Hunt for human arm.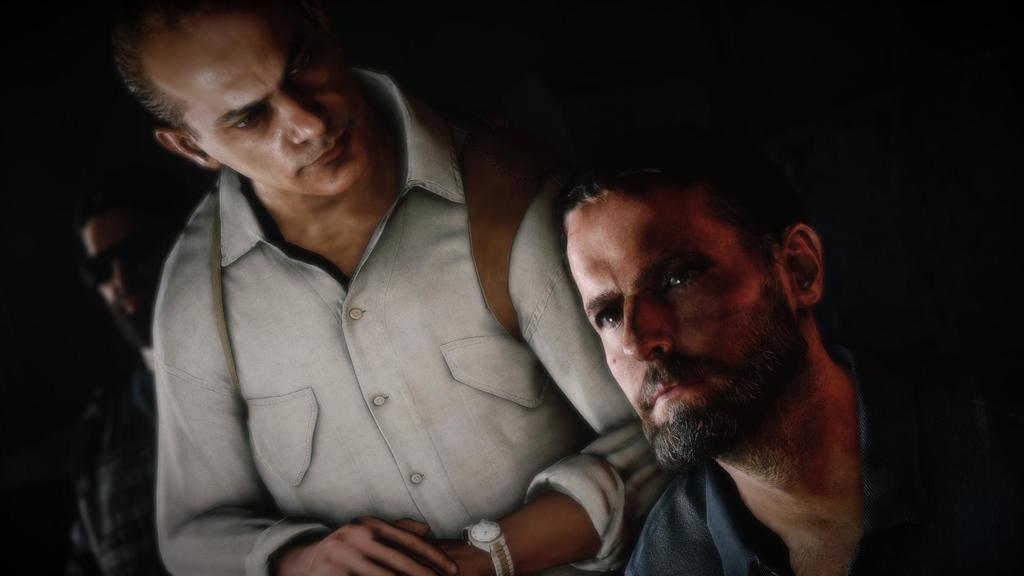
Hunted down at box=[492, 444, 634, 566].
